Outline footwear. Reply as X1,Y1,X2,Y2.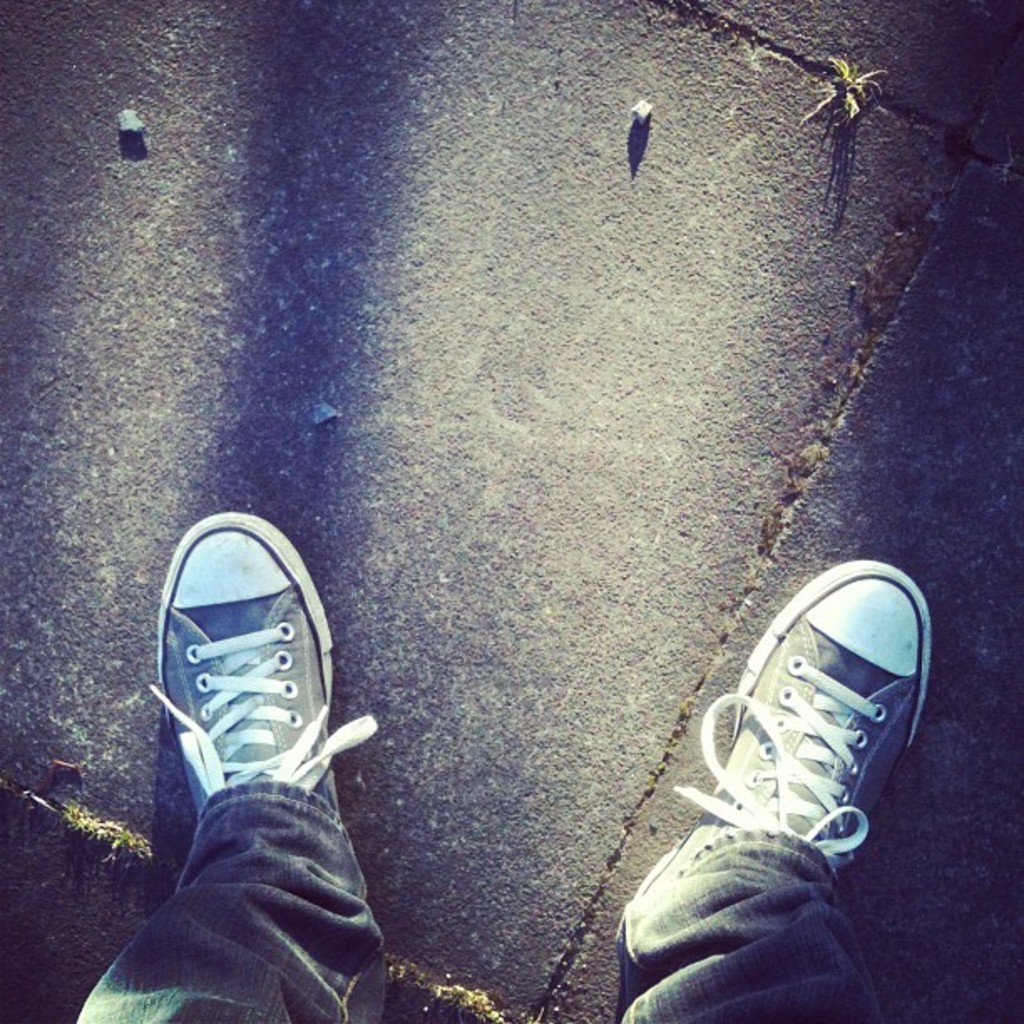
617,547,949,910.
